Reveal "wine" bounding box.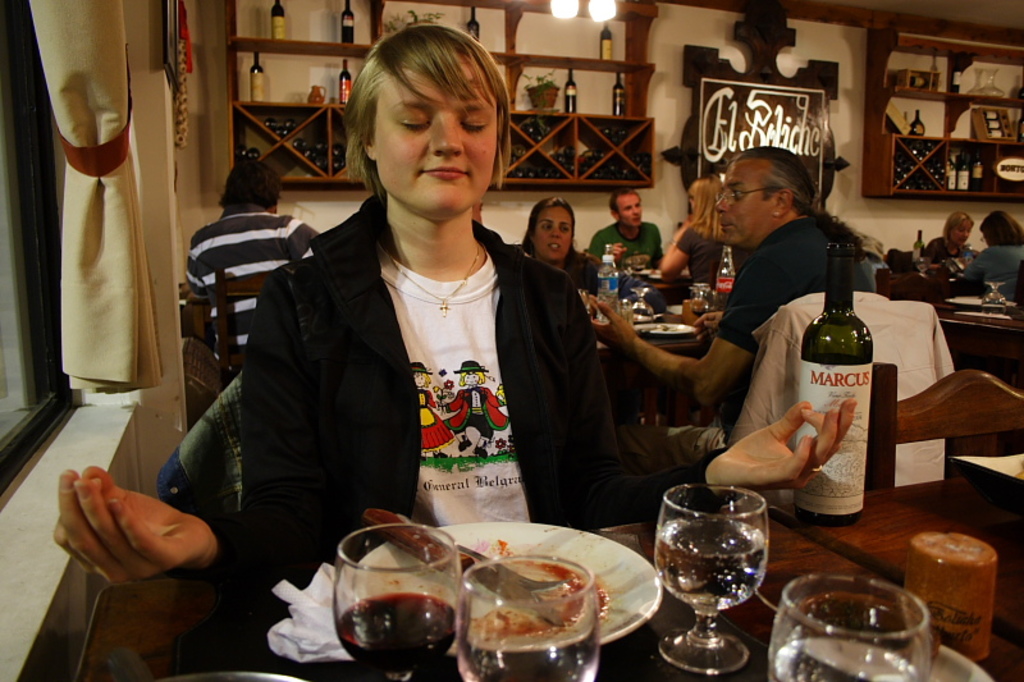
Revealed: bbox=(253, 51, 262, 101).
